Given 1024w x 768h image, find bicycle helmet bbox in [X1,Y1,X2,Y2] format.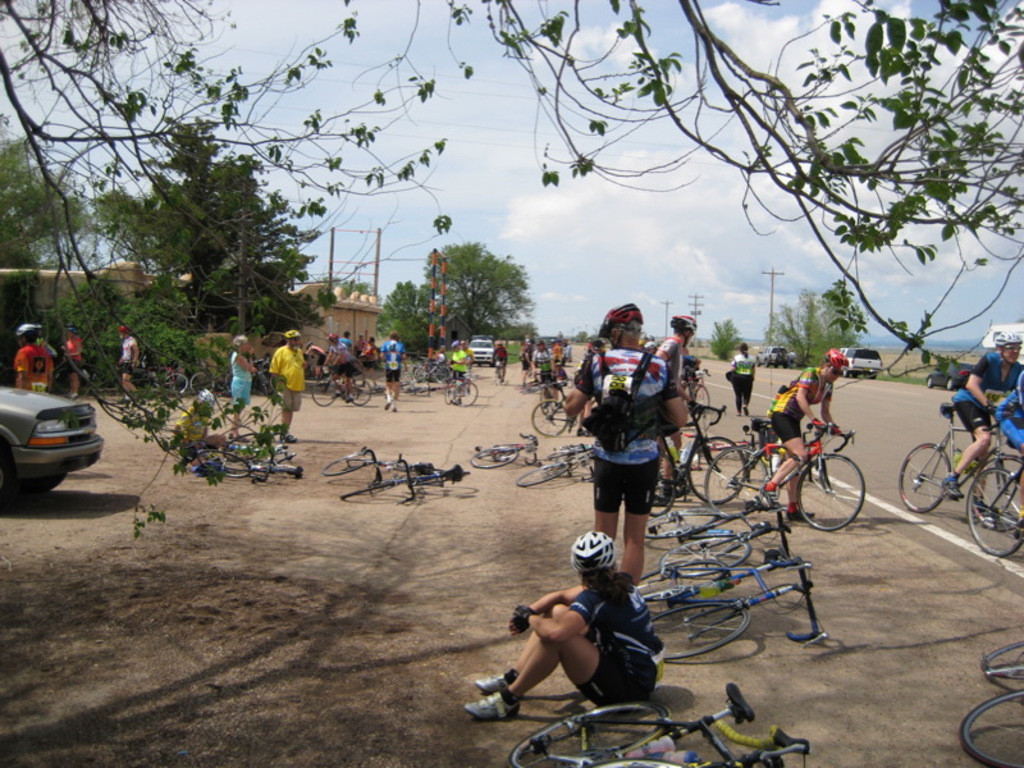
[568,529,609,576].
